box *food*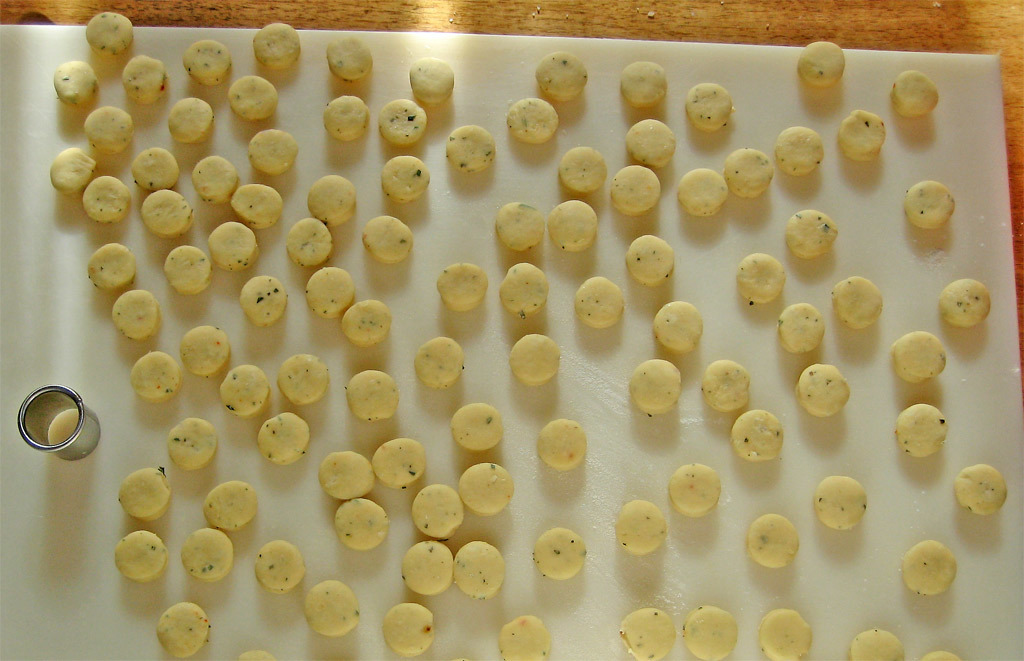
Rect(698, 357, 750, 411)
